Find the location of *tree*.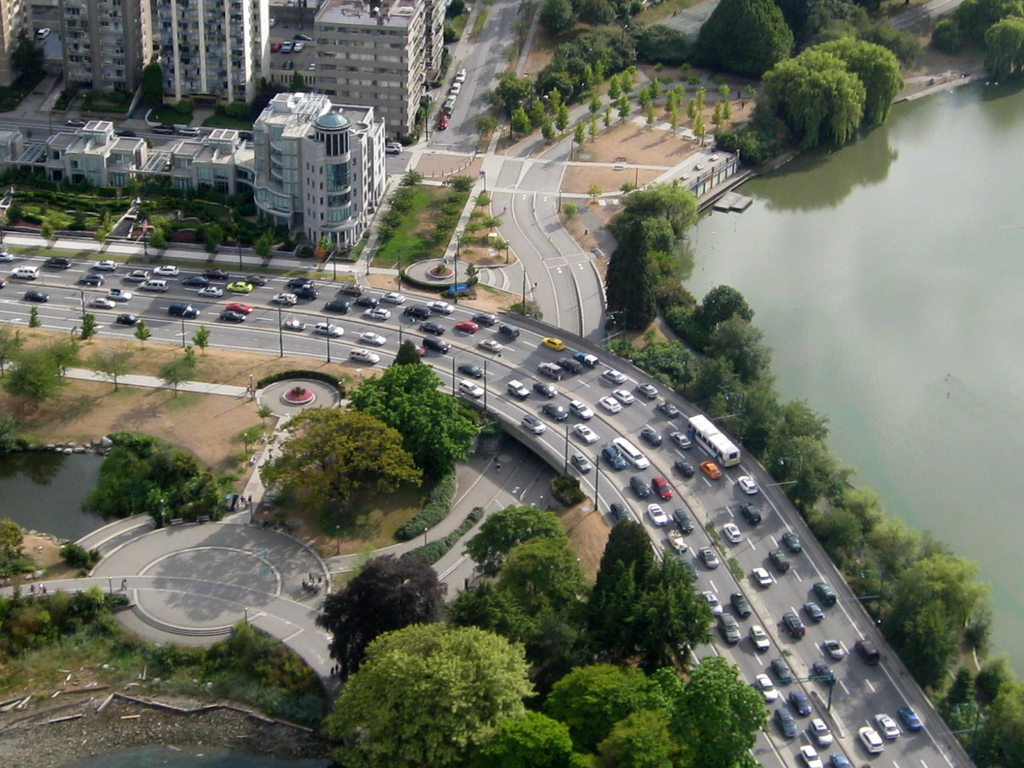
Location: [x1=193, y1=323, x2=211, y2=352].
